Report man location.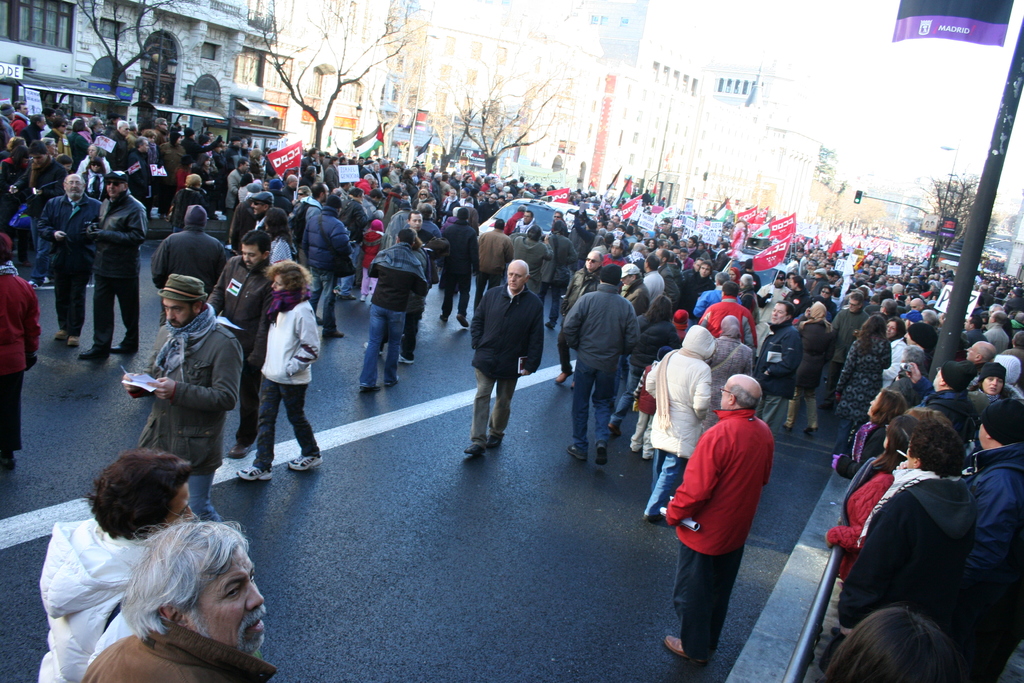
Report: region(209, 227, 278, 461).
